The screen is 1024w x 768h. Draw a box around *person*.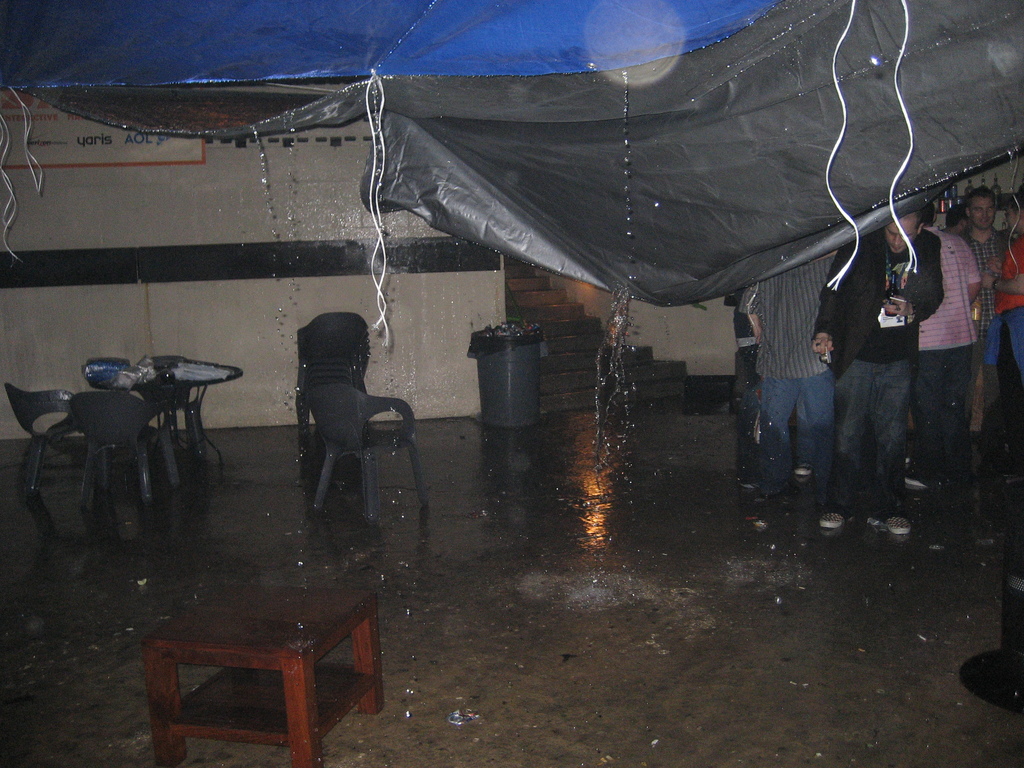
left=1003, top=203, right=1023, bottom=392.
